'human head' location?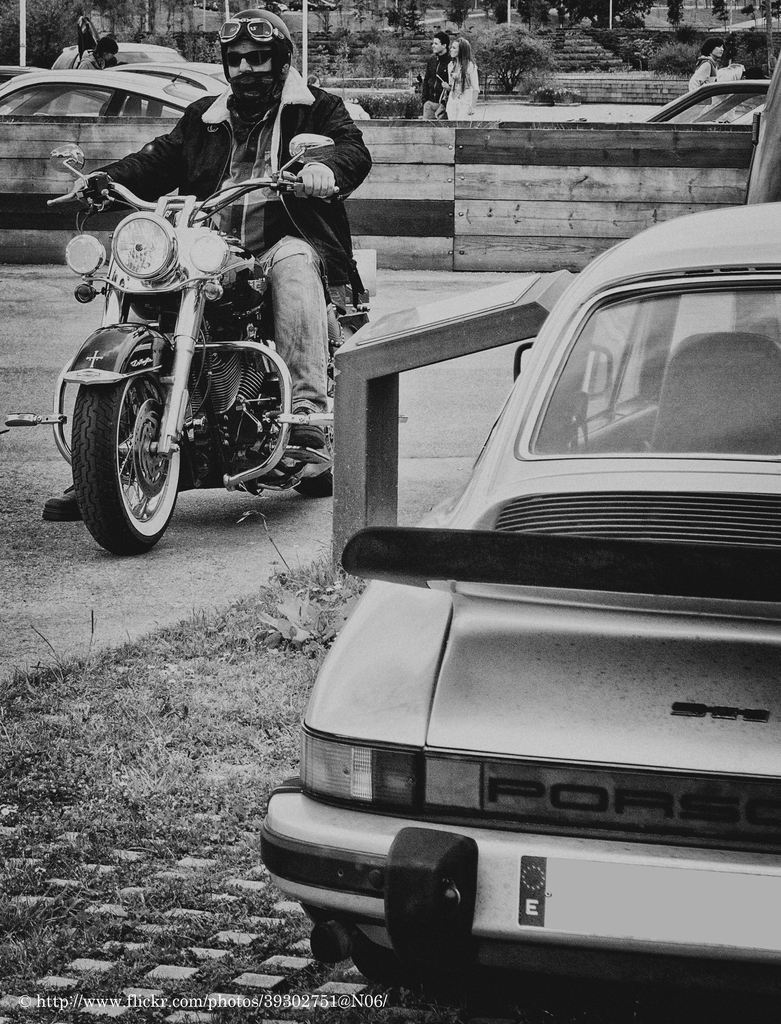
box=[431, 33, 451, 59]
